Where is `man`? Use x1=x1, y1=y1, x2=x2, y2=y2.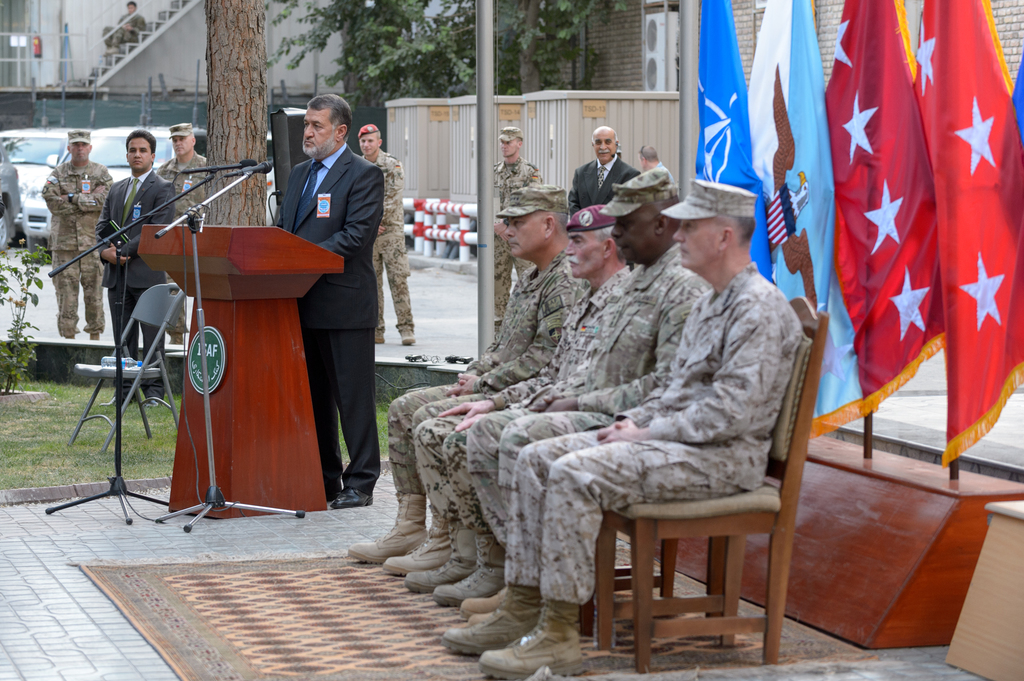
x1=99, y1=129, x2=173, y2=364.
